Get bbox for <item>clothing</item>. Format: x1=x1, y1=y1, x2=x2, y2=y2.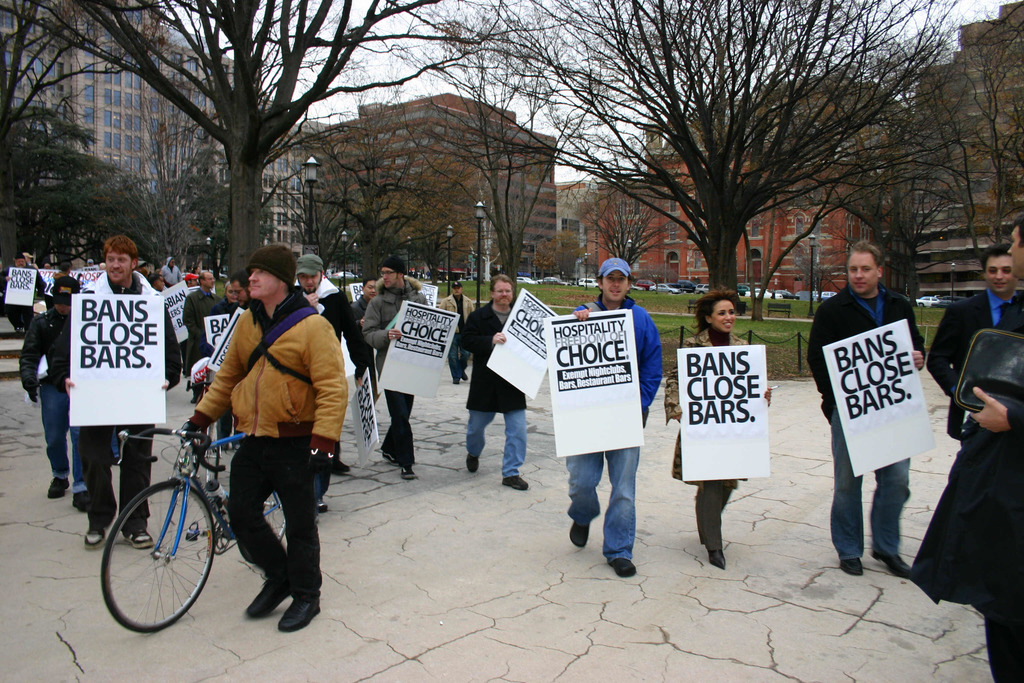
x1=348, y1=286, x2=372, y2=439.
